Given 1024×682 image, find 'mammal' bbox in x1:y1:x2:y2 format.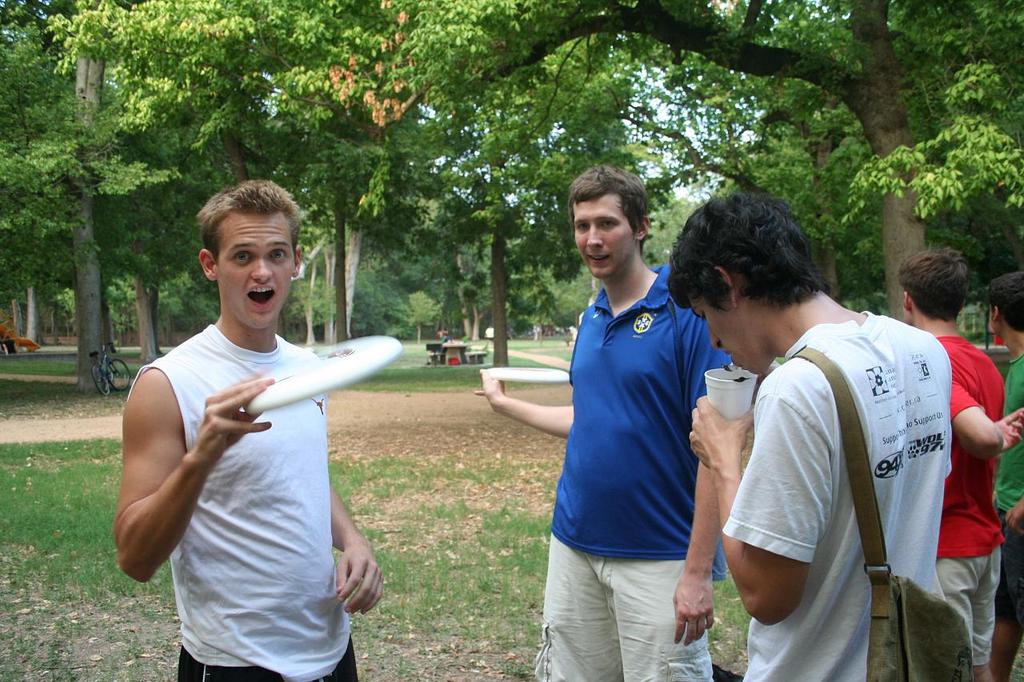
898:242:1023:681.
